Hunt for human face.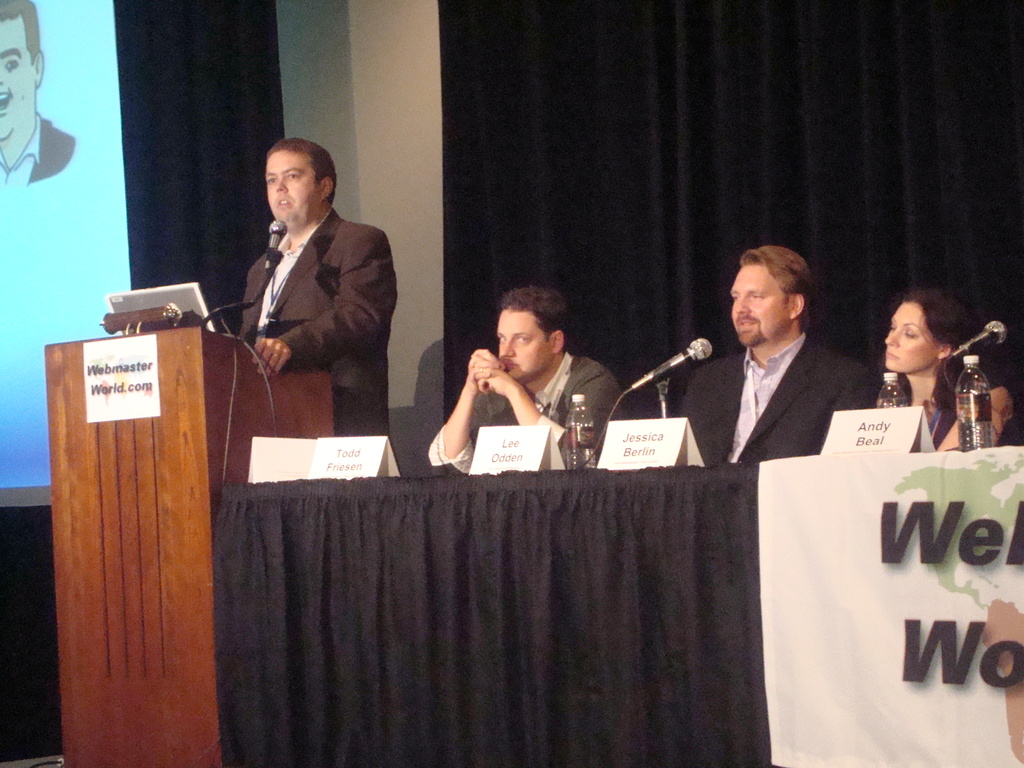
Hunted down at (266,148,316,221).
